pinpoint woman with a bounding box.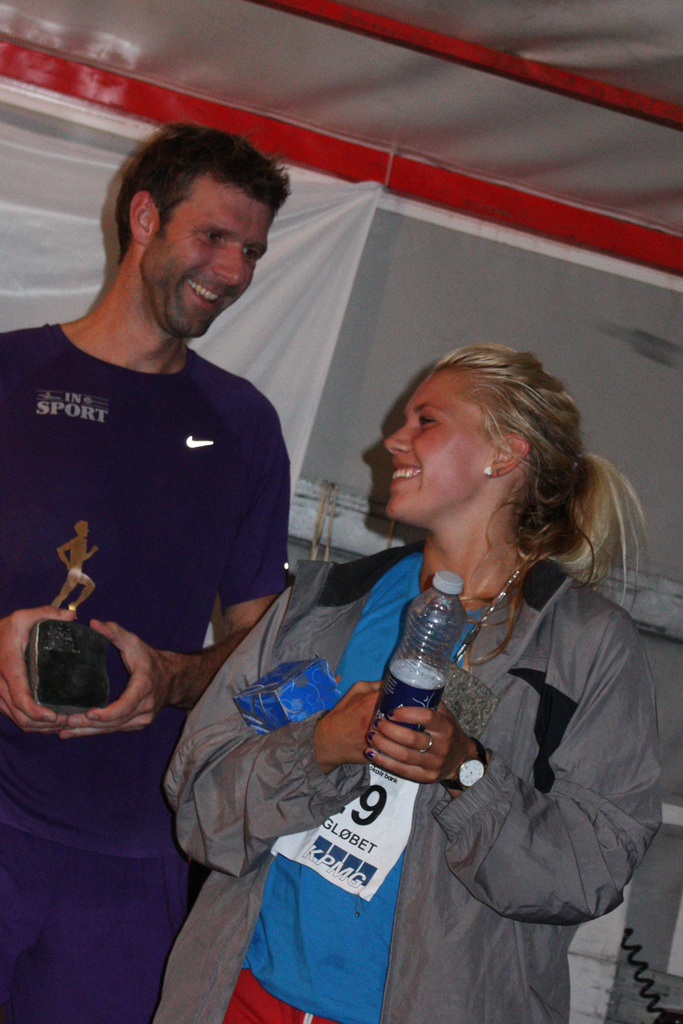
(left=173, top=336, right=666, bottom=1022).
